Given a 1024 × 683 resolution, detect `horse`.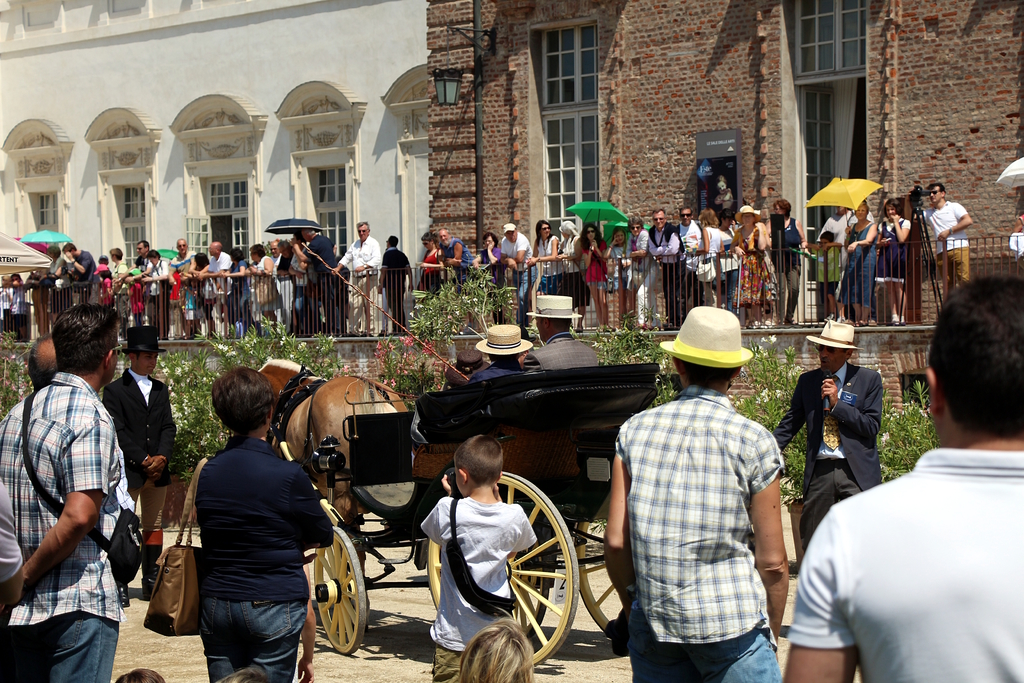
l=253, t=356, r=405, b=577.
